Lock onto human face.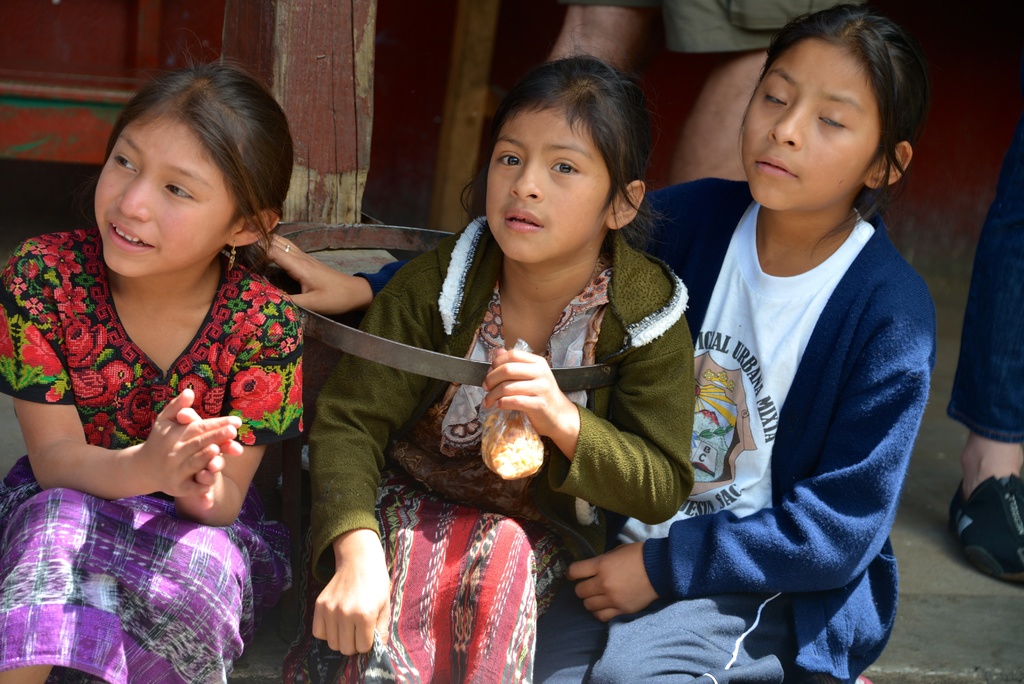
Locked: 97, 108, 226, 273.
